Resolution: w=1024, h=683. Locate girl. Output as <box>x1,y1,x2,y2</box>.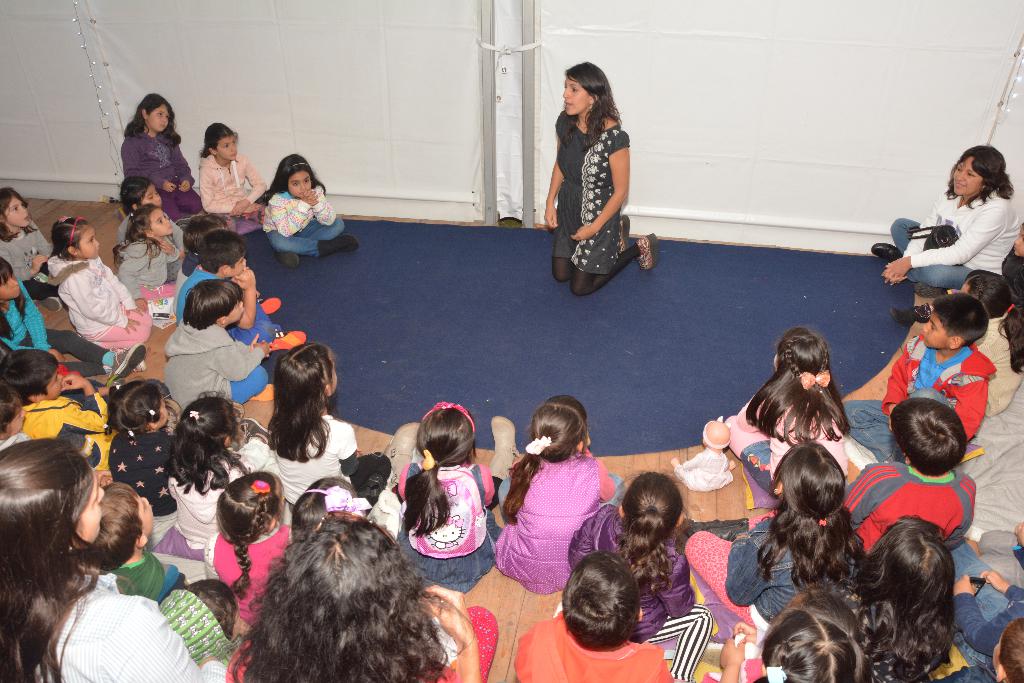
<box>102,381,176,515</box>.
